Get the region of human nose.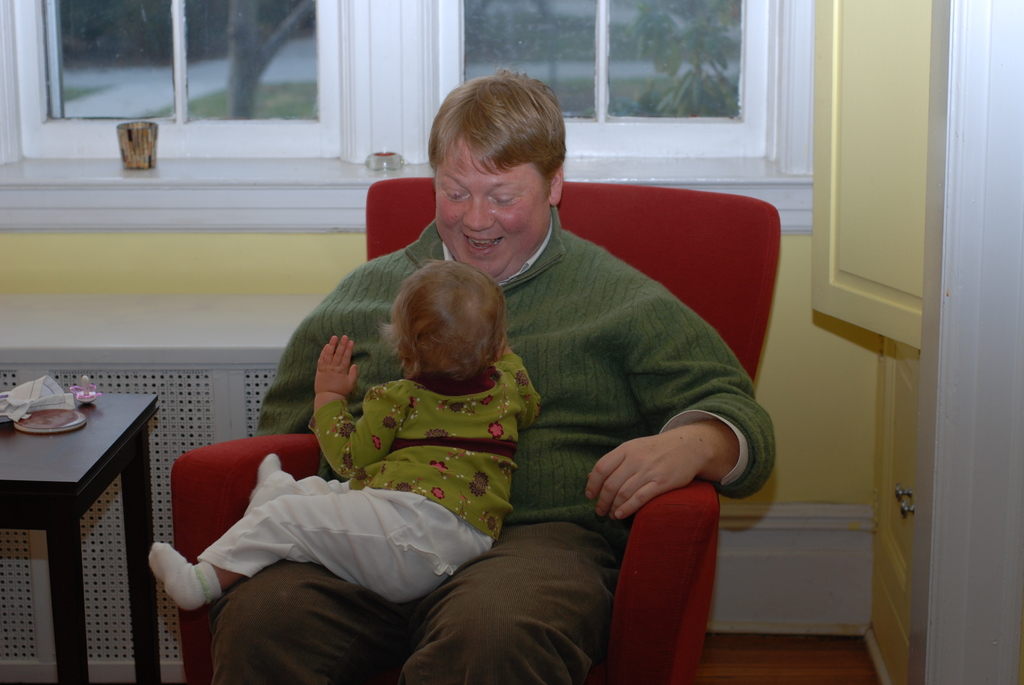
[461,193,497,232].
